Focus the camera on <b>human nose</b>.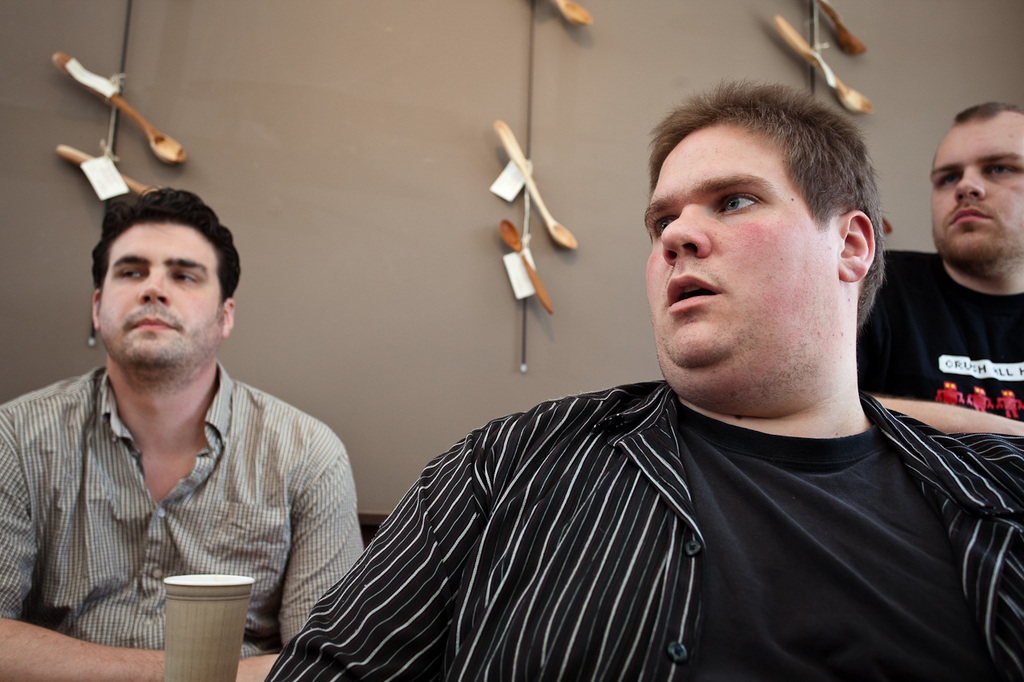
Focus region: x1=659, y1=198, x2=706, y2=265.
